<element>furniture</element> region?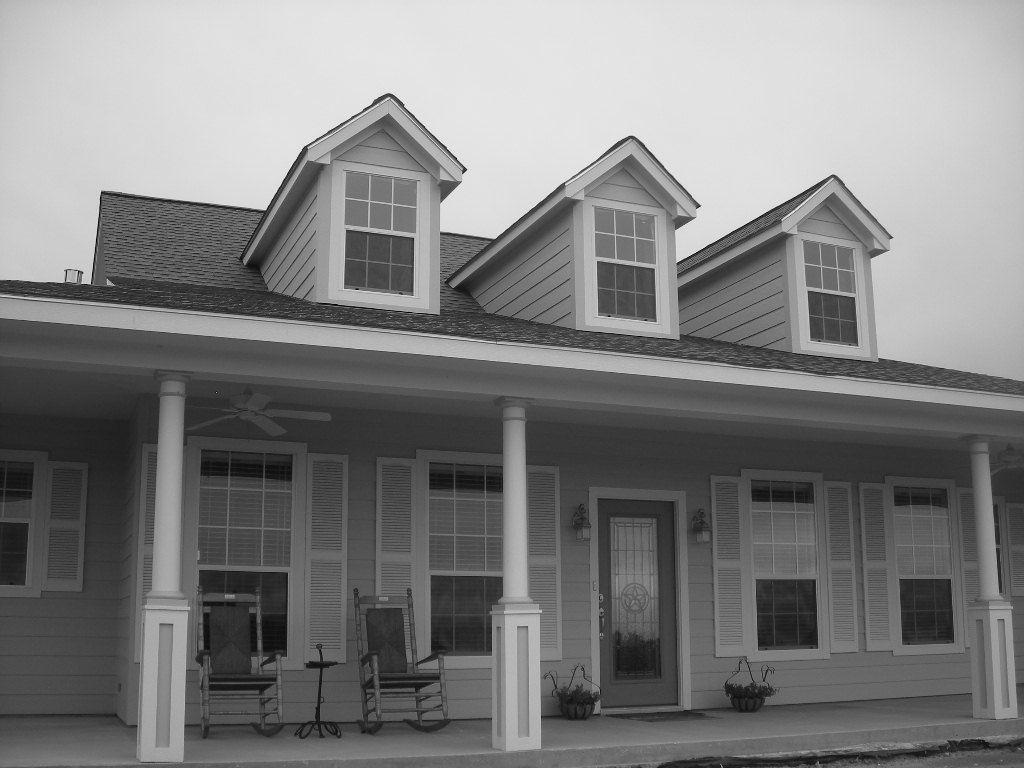
detection(194, 585, 286, 738)
